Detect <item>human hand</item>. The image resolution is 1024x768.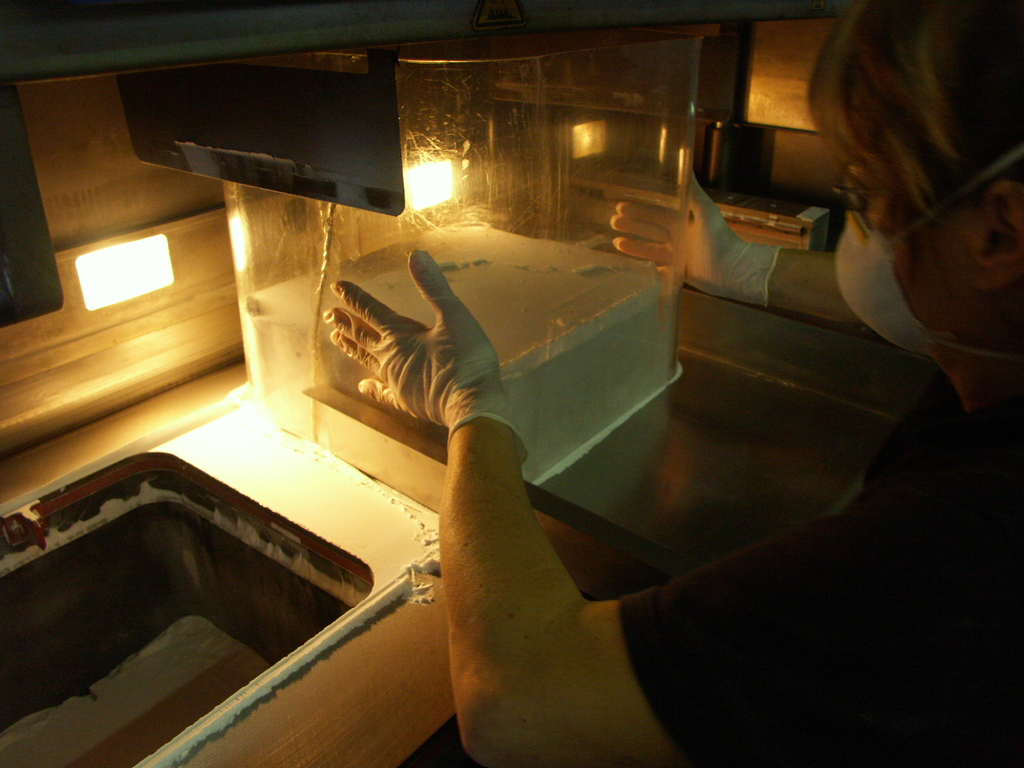
bbox=[608, 150, 751, 302].
